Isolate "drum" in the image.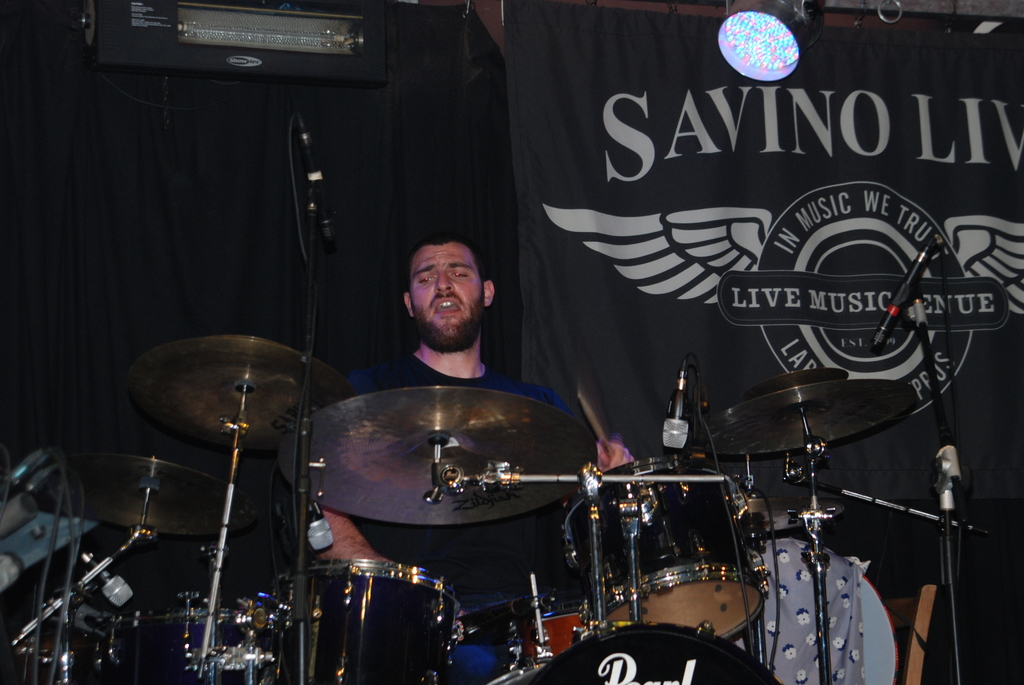
Isolated region: (259, 558, 462, 684).
